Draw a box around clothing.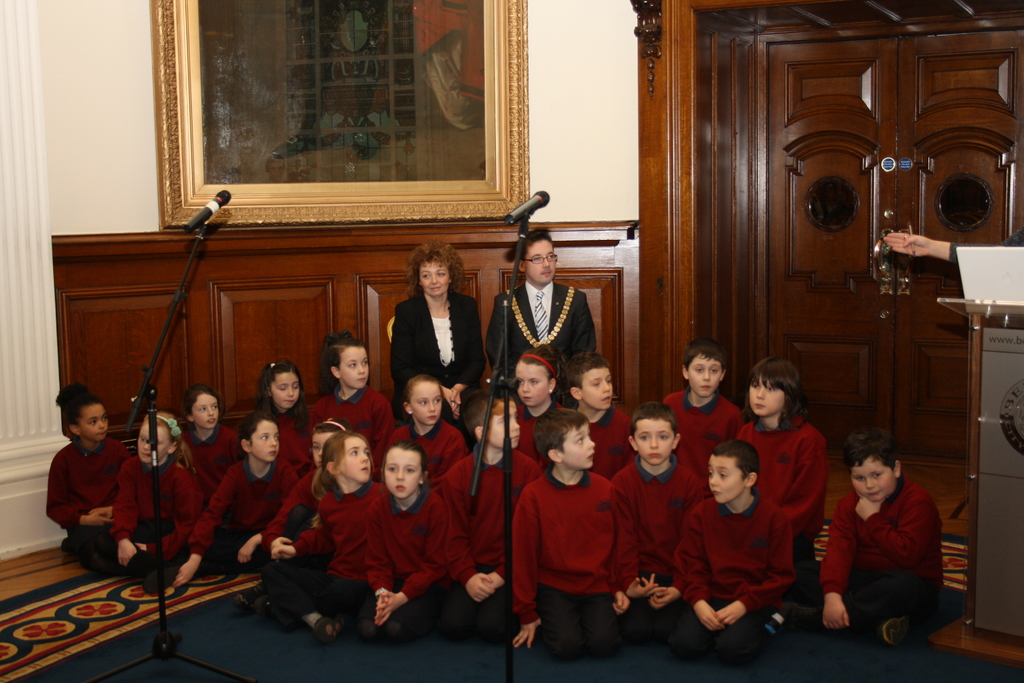
locate(949, 228, 1023, 268).
